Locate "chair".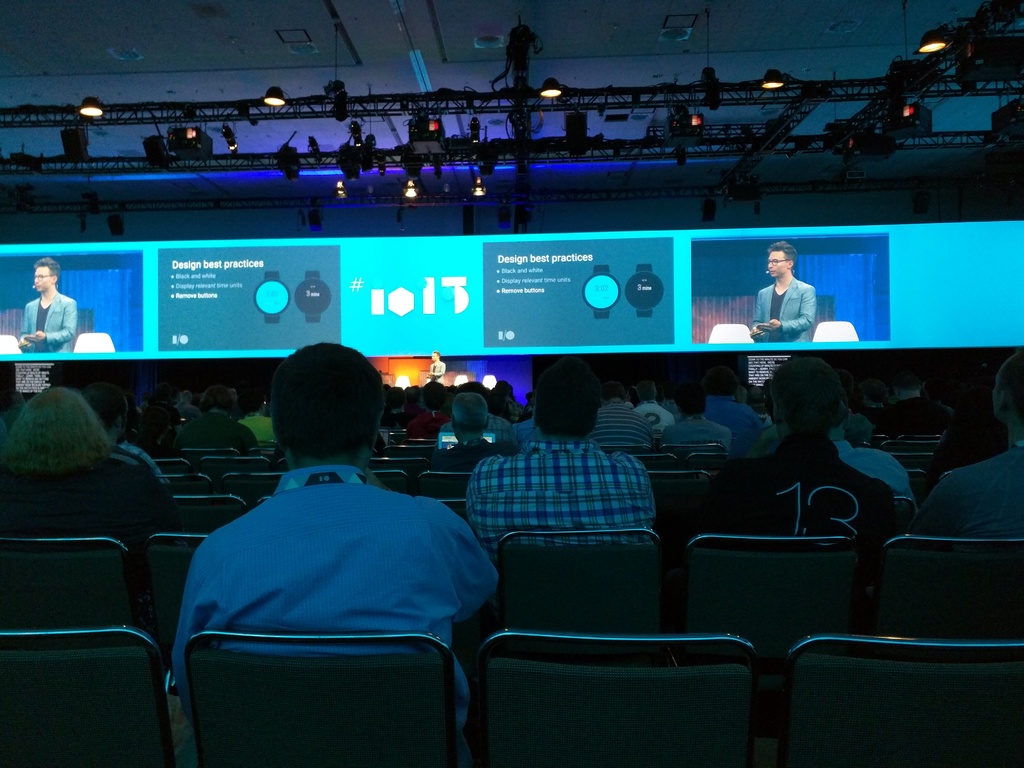
Bounding box: 141:531:215:667.
